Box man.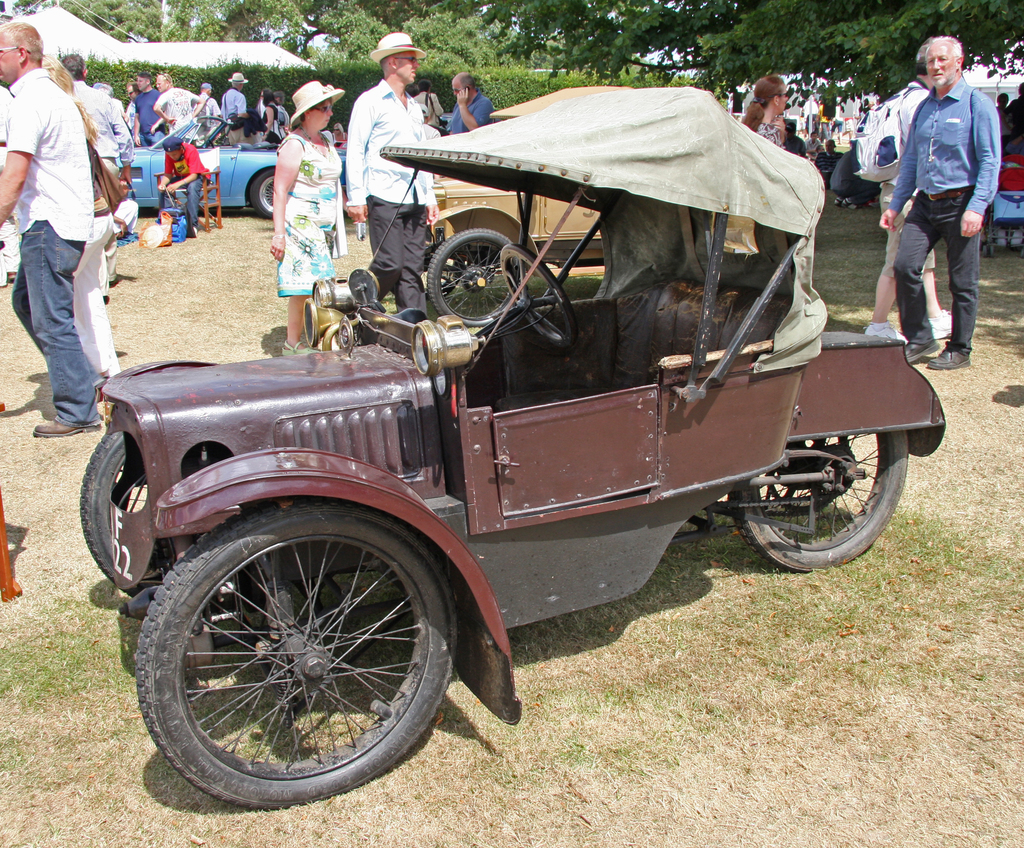
<bbox>861, 42, 957, 341</bbox>.
